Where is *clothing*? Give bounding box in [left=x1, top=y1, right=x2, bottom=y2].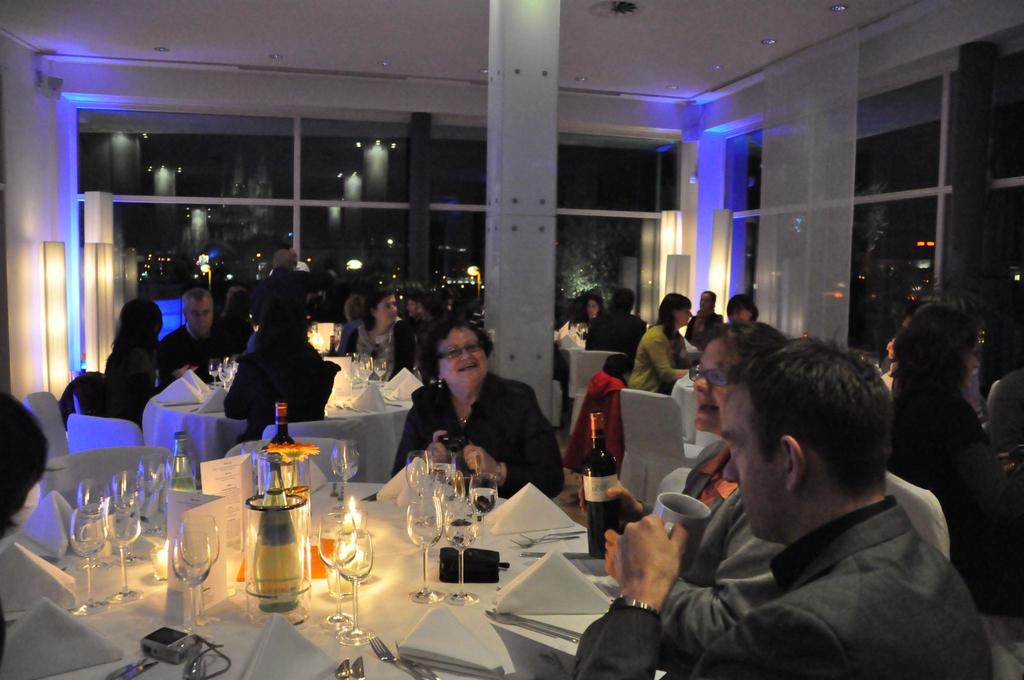
[left=0, top=606, right=10, bottom=665].
